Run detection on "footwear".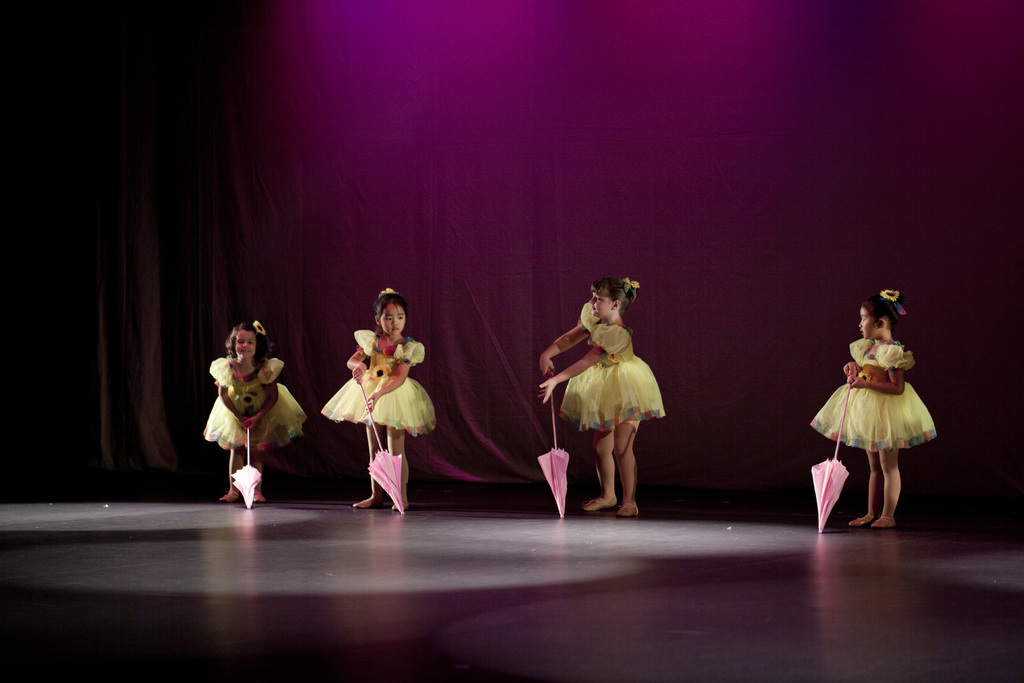
Result: box=[610, 498, 645, 522].
